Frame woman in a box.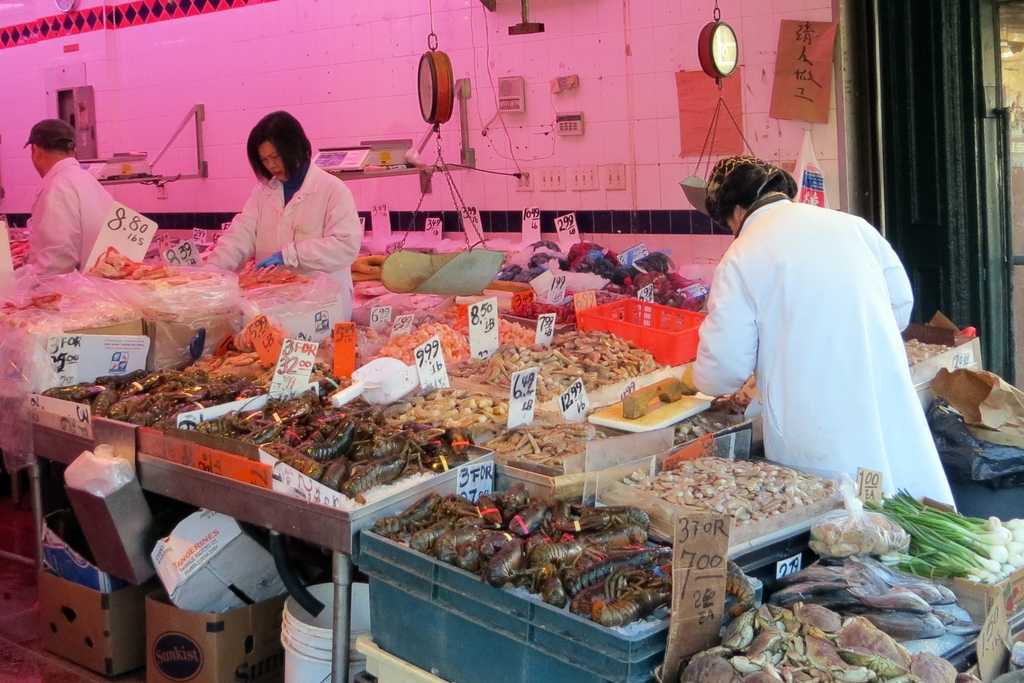
(left=692, top=152, right=962, bottom=513).
